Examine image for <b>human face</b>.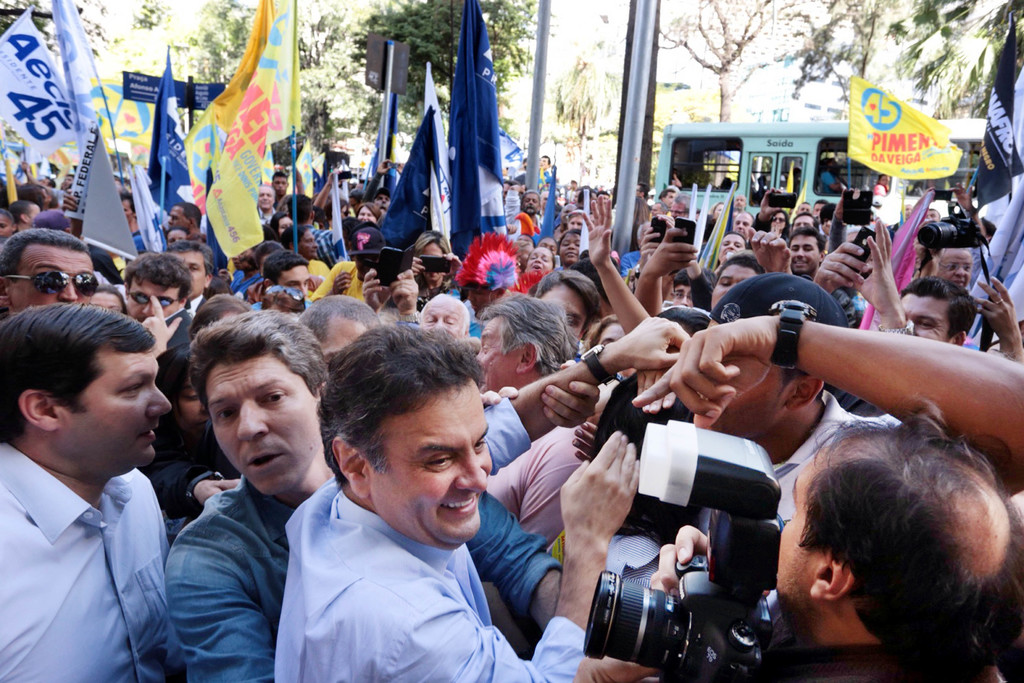
Examination result: pyautogui.locateOnScreen(705, 315, 797, 438).
